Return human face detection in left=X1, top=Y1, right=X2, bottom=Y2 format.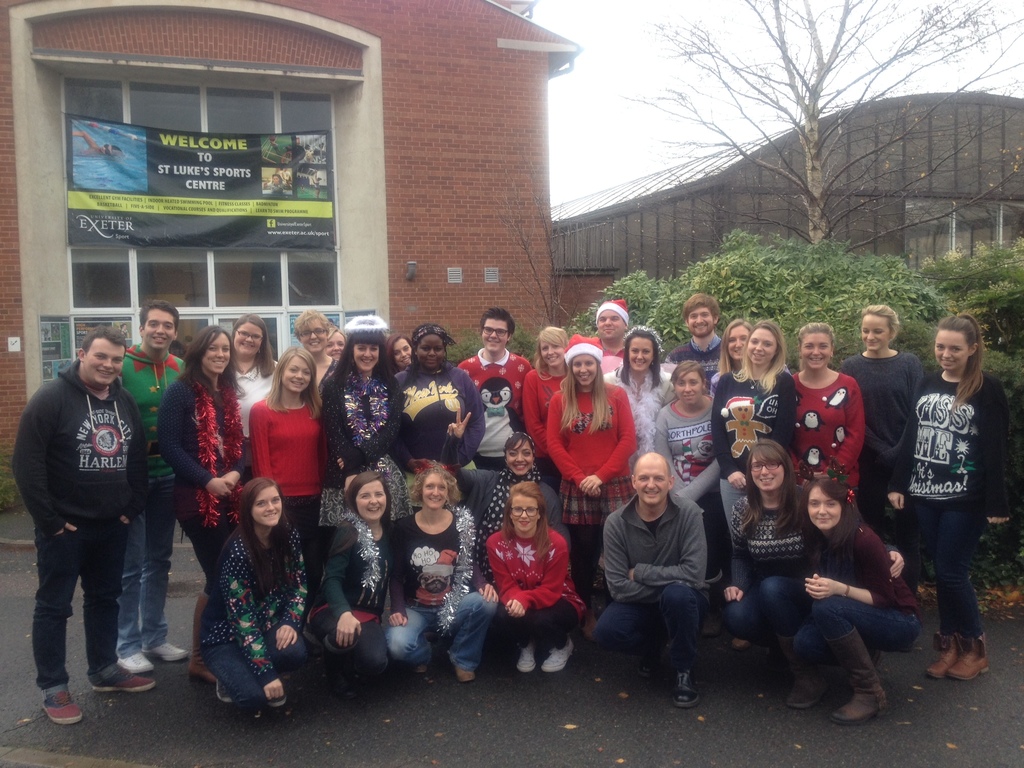
left=728, top=326, right=750, bottom=365.
